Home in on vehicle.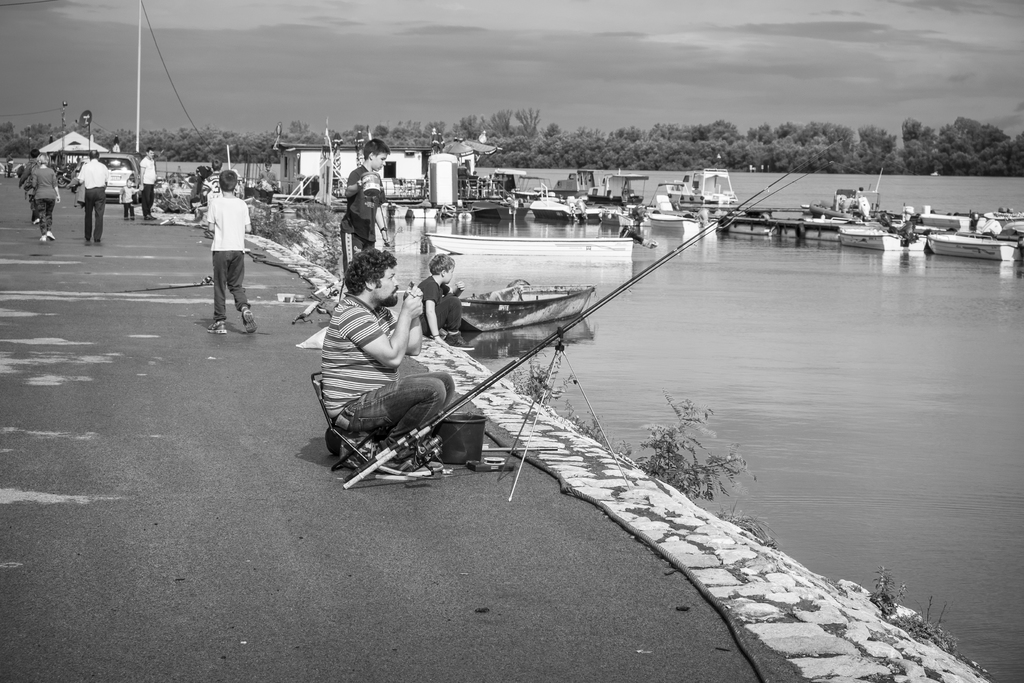
Homed in at <region>646, 211, 703, 229</region>.
